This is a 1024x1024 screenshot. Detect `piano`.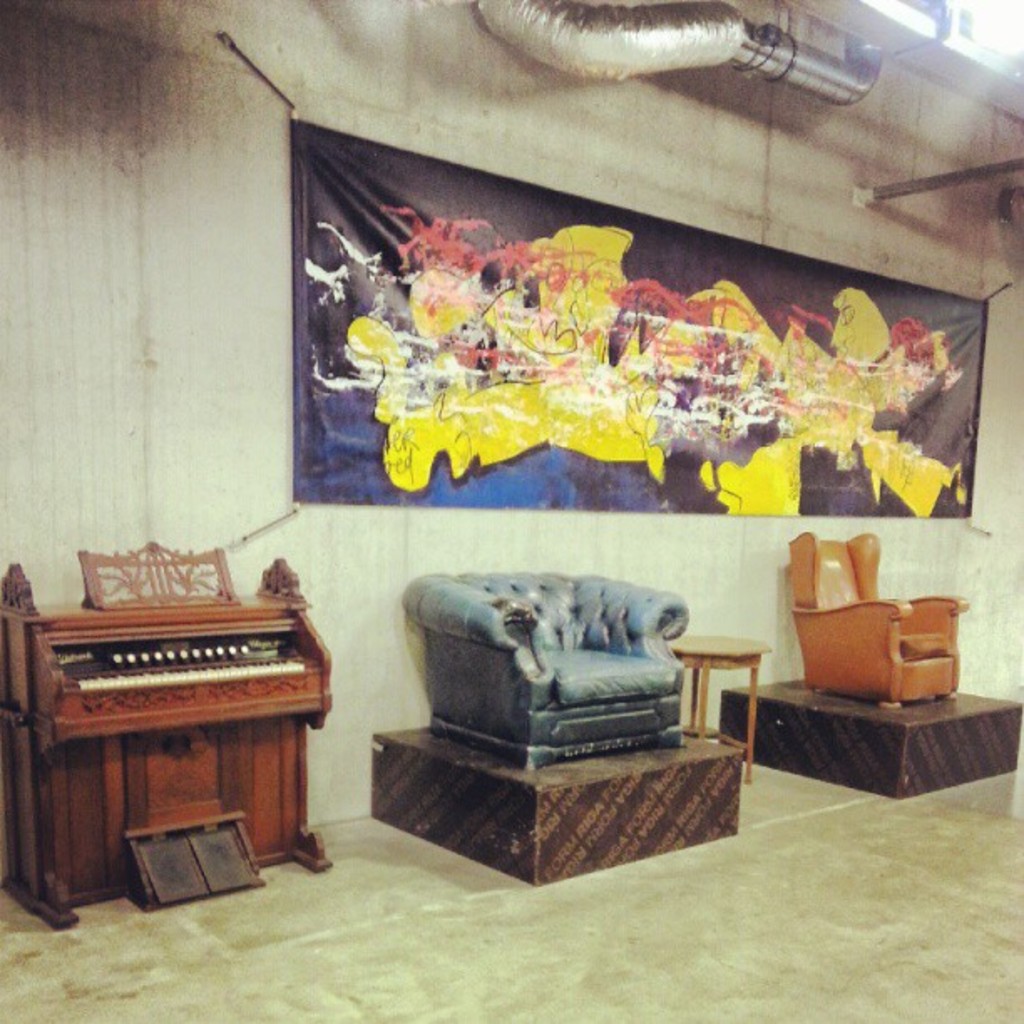
(25, 589, 338, 885).
